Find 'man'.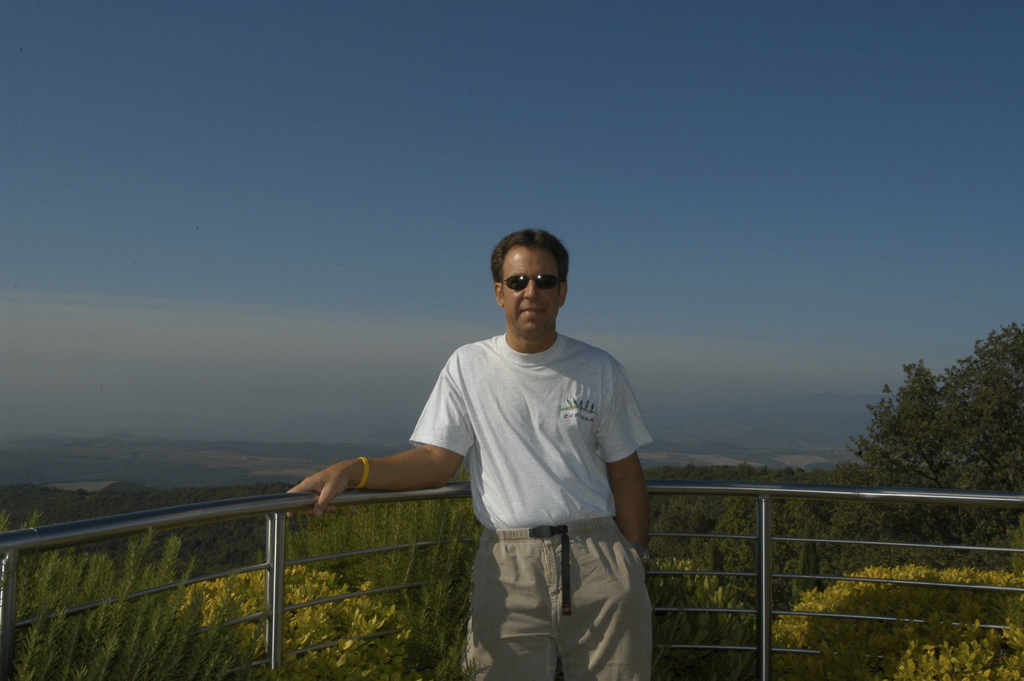
Rect(350, 228, 670, 675).
